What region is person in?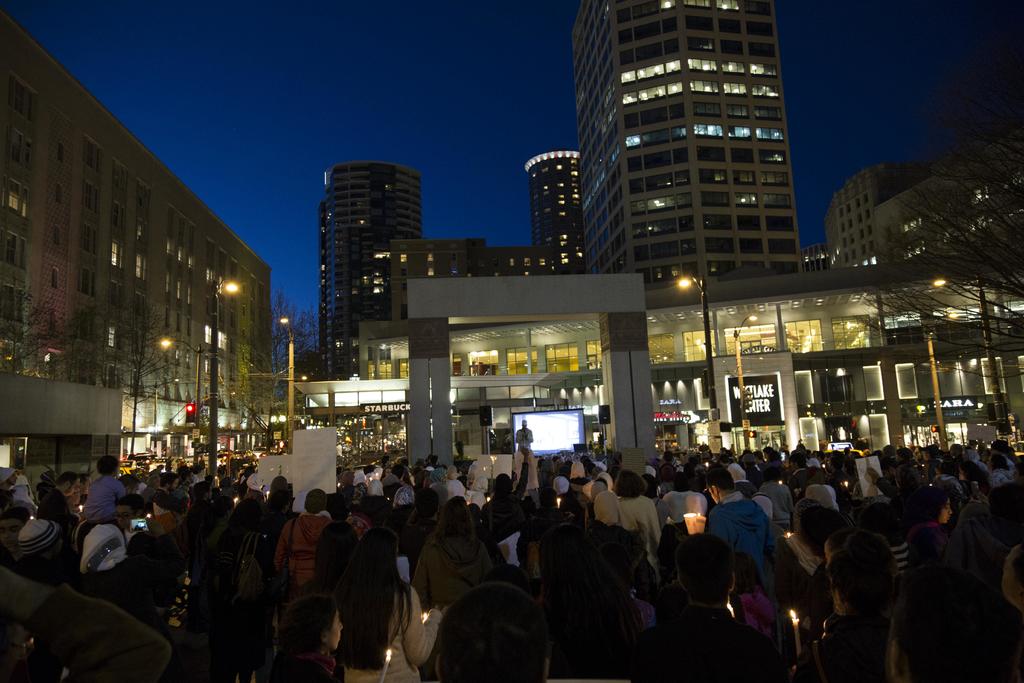
BBox(283, 487, 335, 588).
